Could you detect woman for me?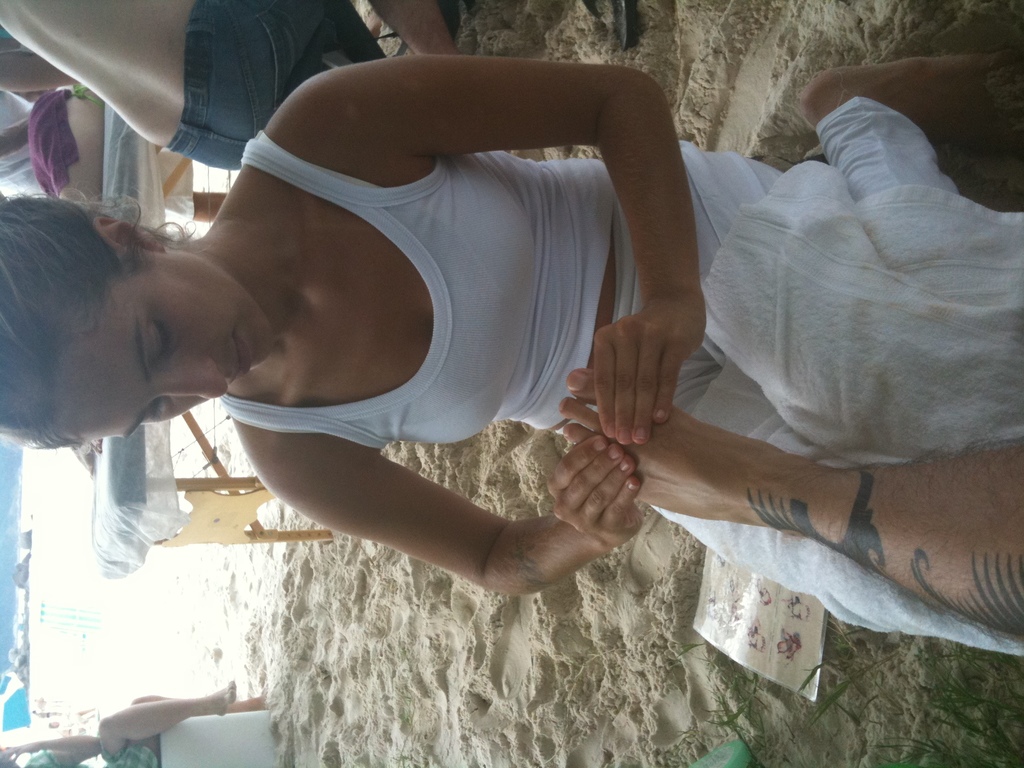
Detection result: 0, 53, 1023, 596.
